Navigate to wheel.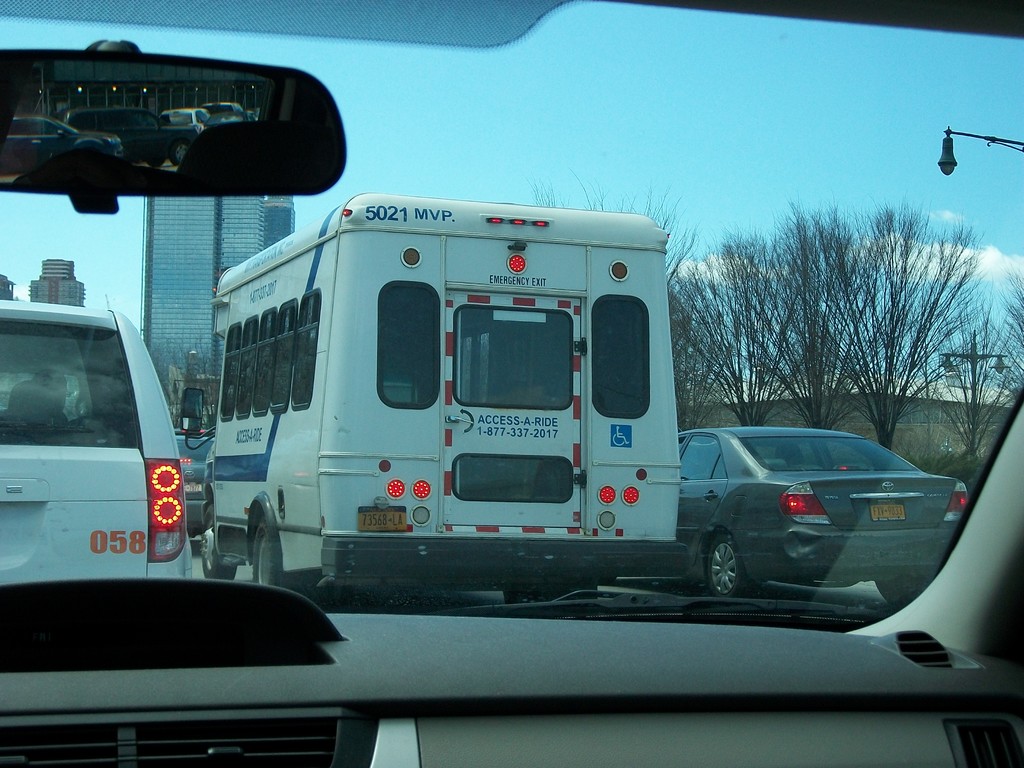
Navigation target: l=253, t=520, r=308, b=593.
